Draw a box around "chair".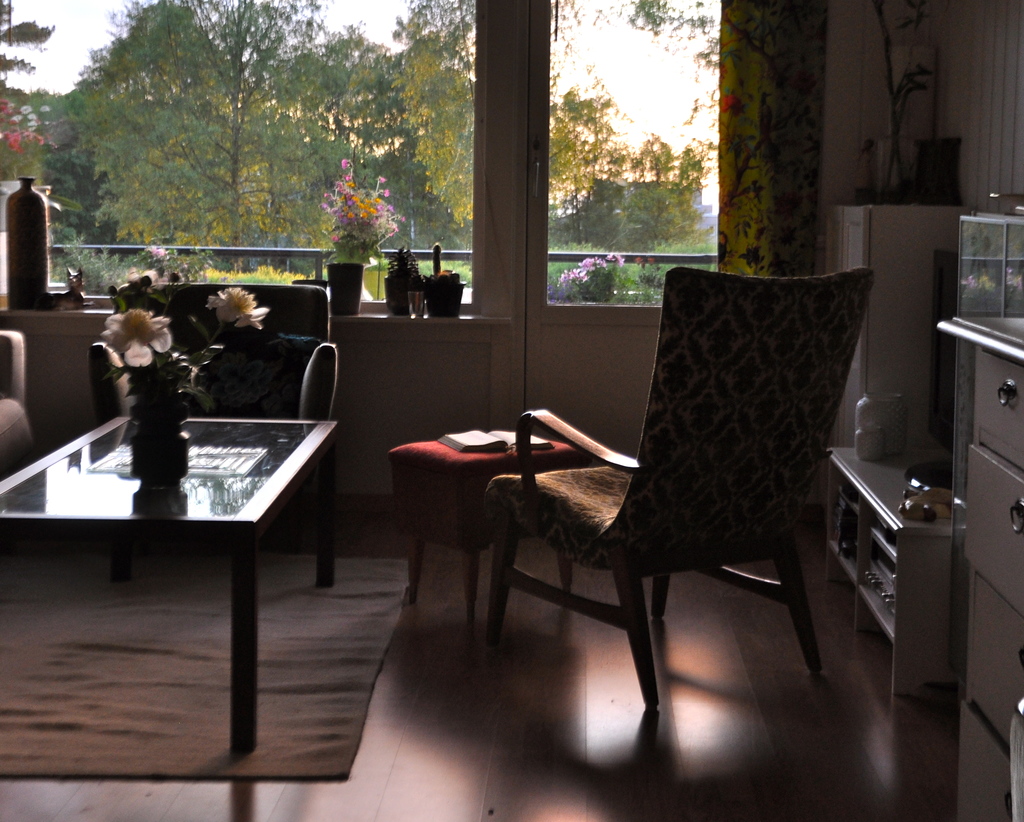
<region>482, 266, 875, 719</region>.
